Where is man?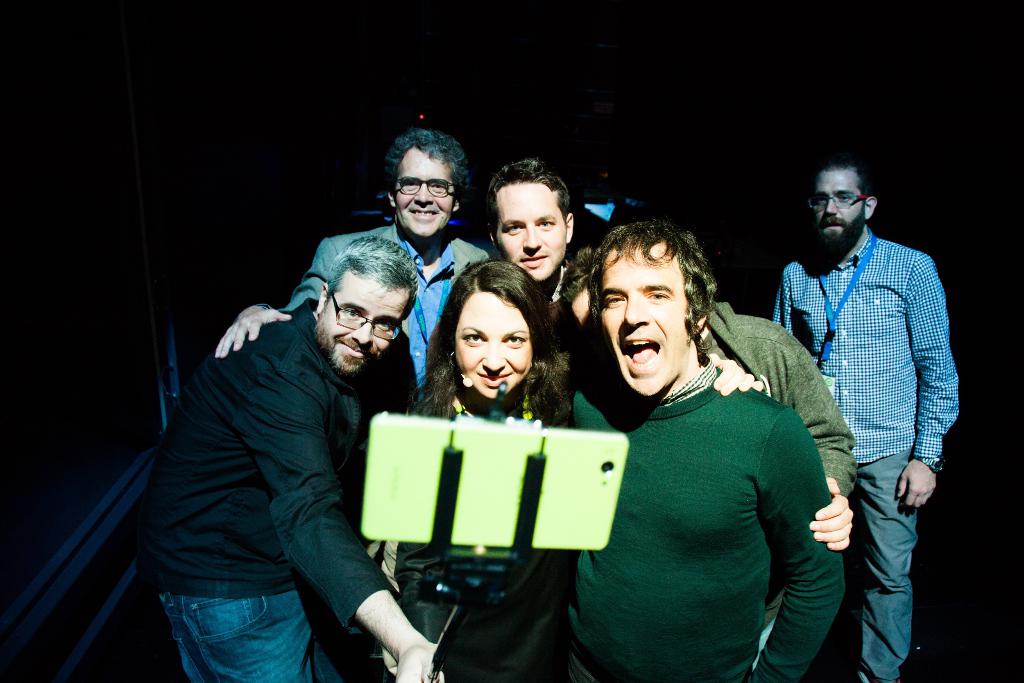
793,161,956,682.
